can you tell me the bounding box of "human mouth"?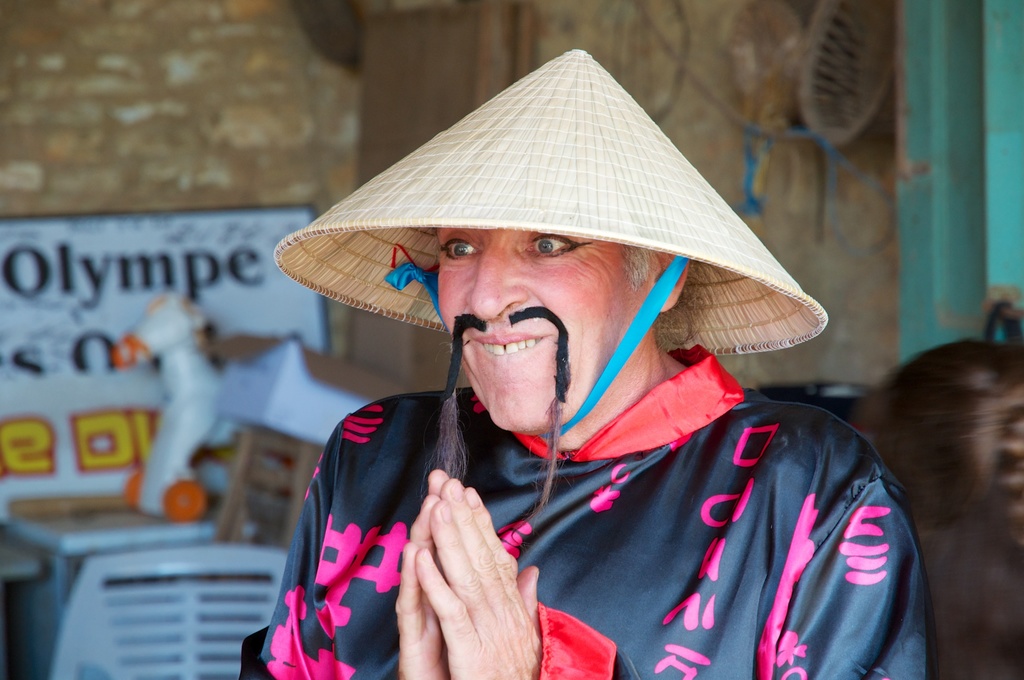
bbox(459, 318, 555, 374).
